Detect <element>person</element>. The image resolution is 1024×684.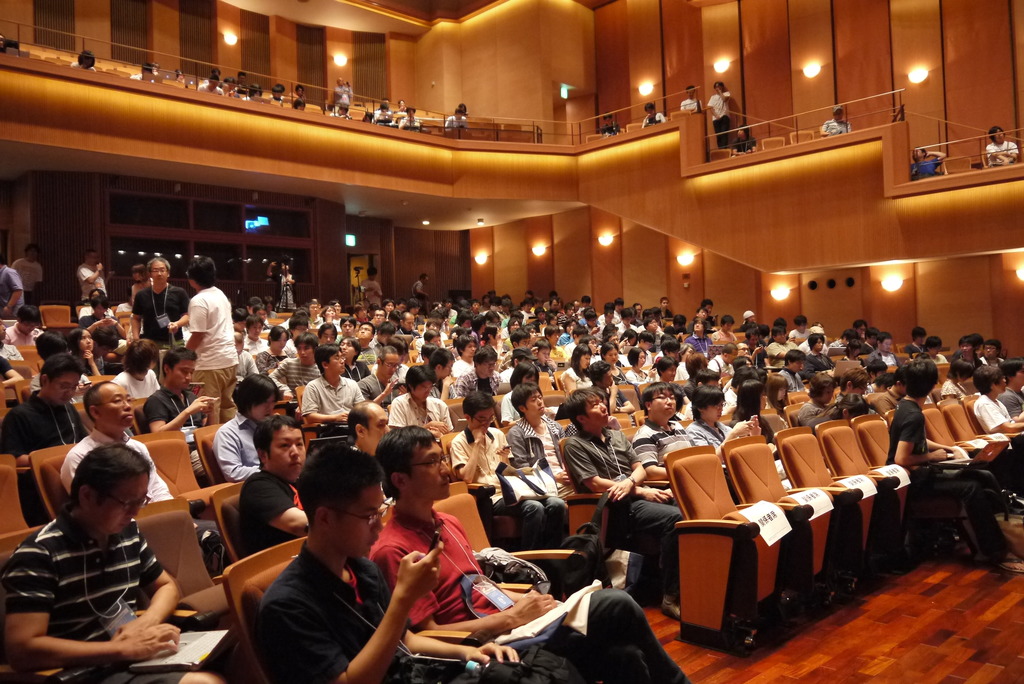
bbox=[874, 365, 909, 418].
